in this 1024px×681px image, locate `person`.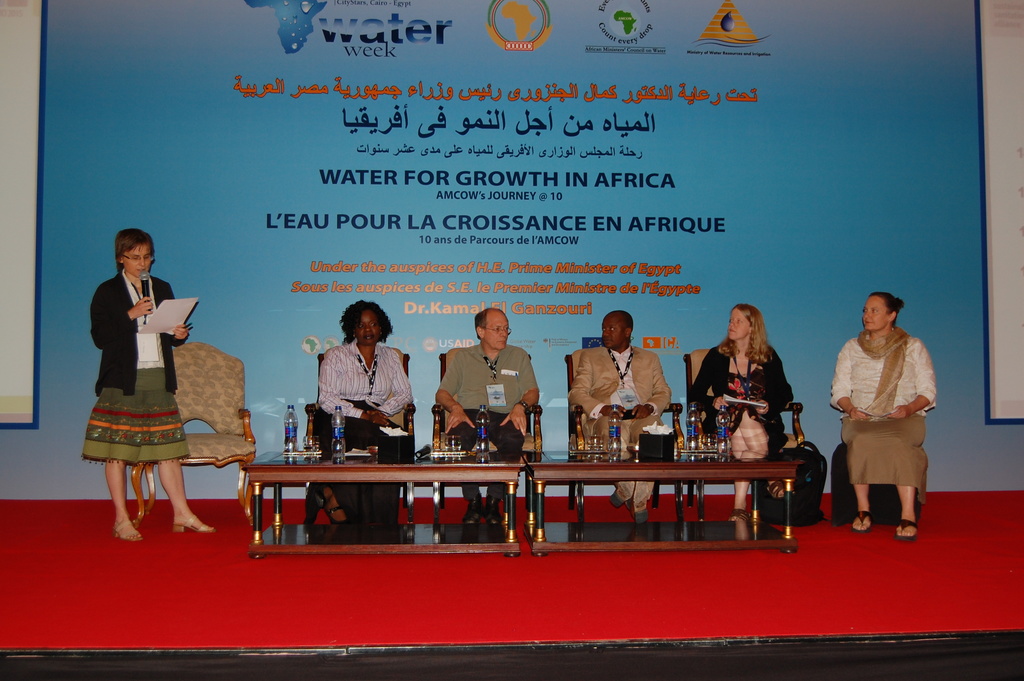
Bounding box: bbox(563, 309, 674, 523).
